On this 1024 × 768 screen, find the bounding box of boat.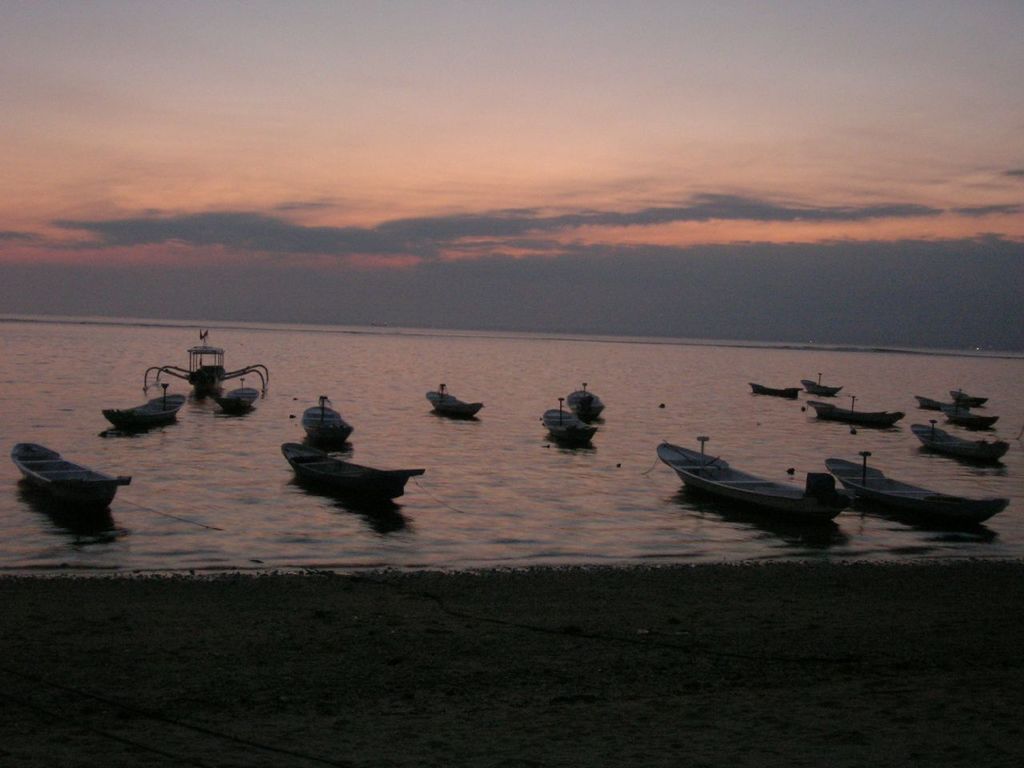
Bounding box: <bbox>946, 389, 988, 405</bbox>.
